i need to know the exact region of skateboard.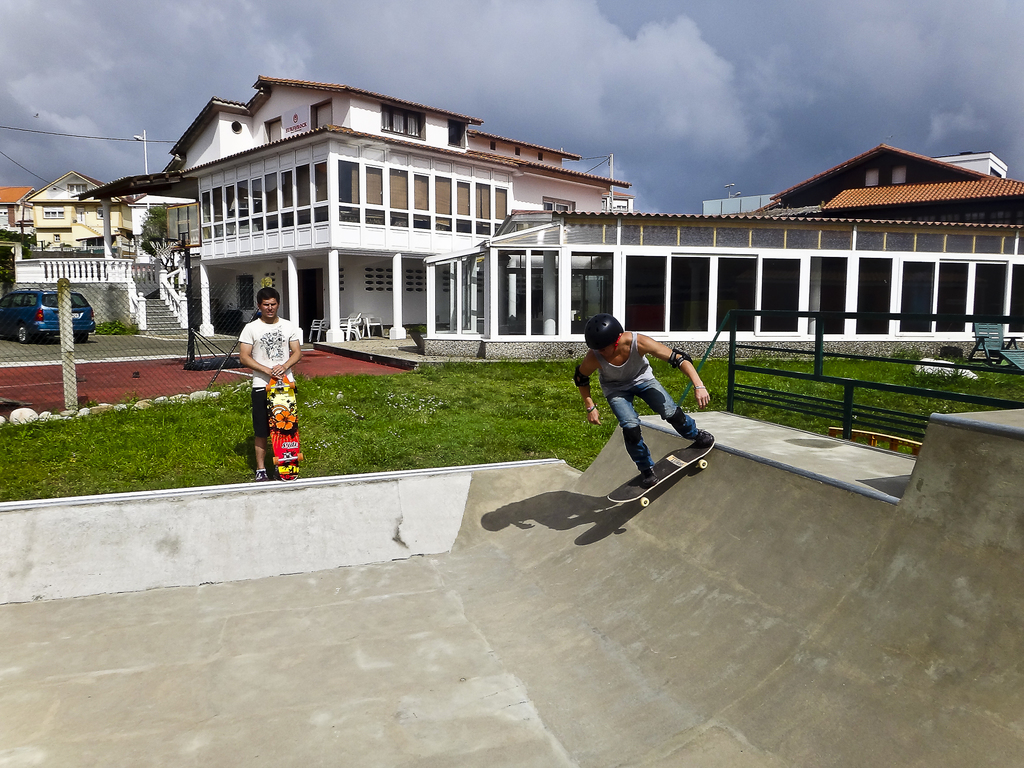
Region: box(608, 435, 716, 508).
